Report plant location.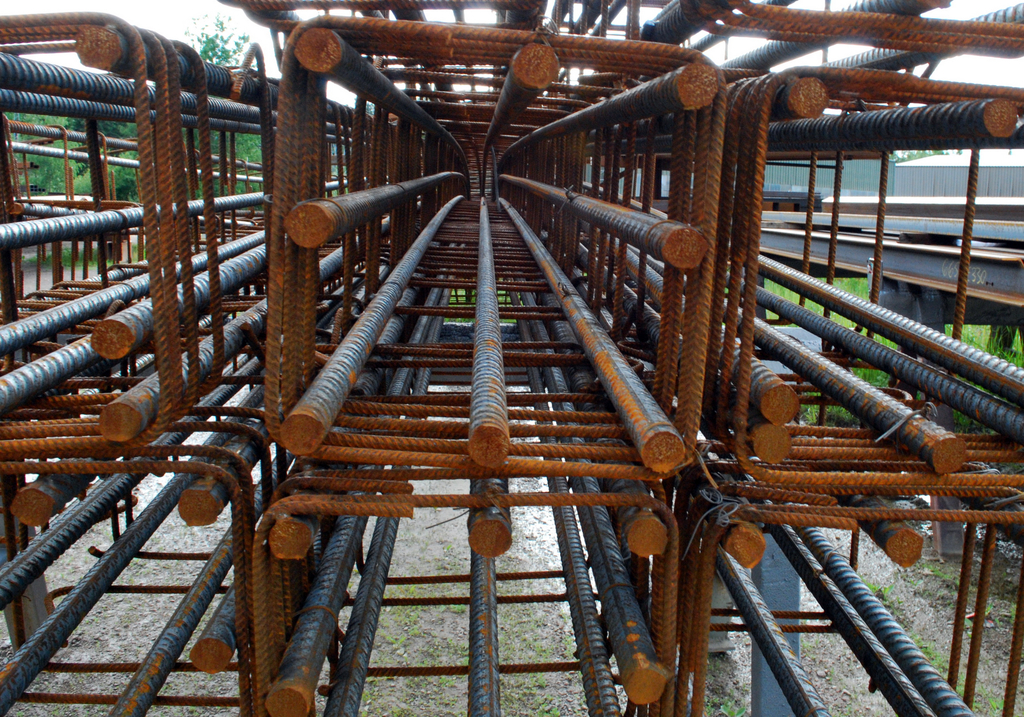
Report: (left=430, top=636, right=472, bottom=661).
